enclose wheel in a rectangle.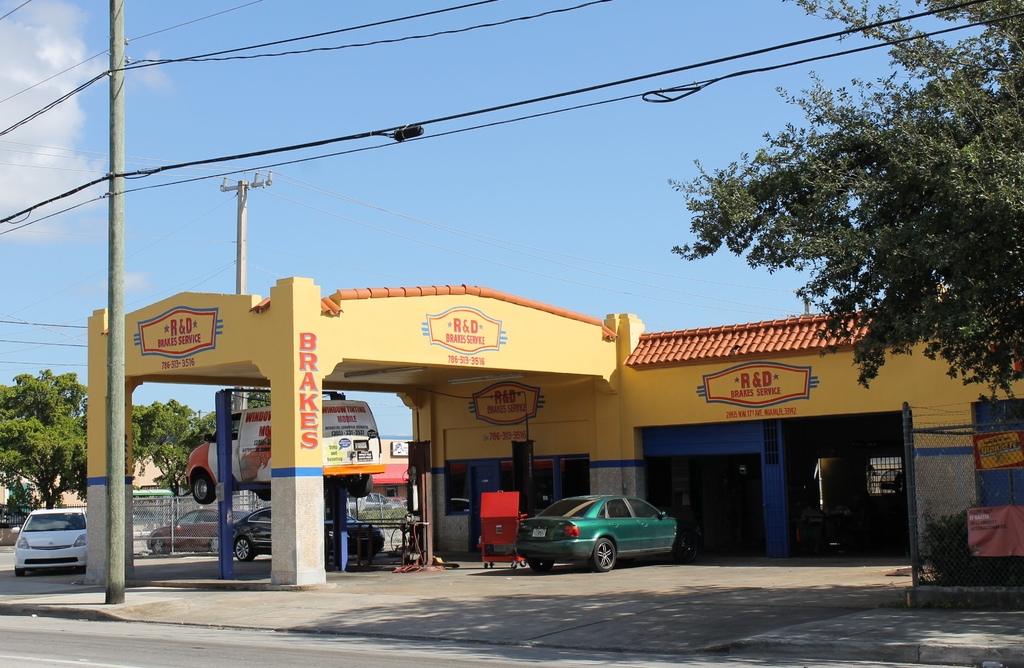
crop(348, 473, 371, 498).
